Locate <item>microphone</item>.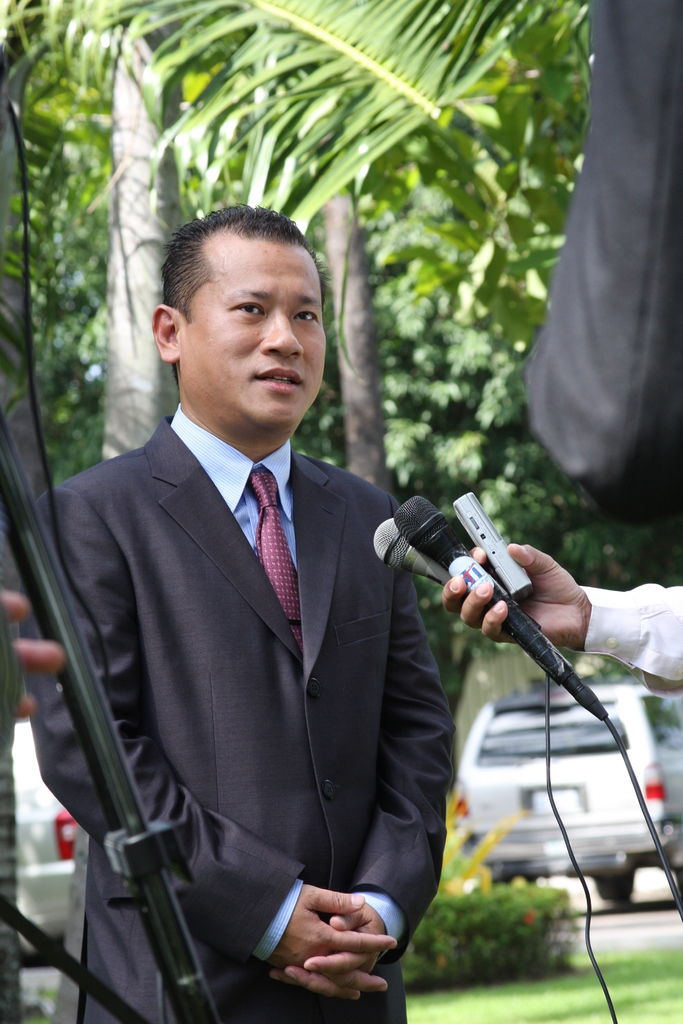
Bounding box: [x1=368, y1=517, x2=472, y2=596].
